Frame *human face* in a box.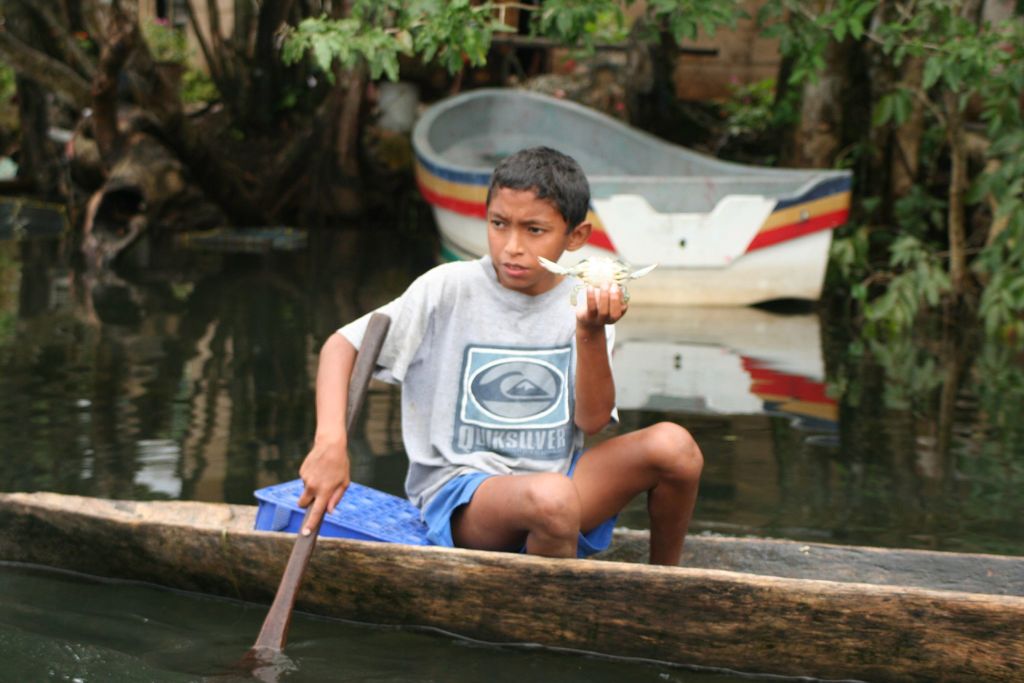
<box>487,189,567,289</box>.
